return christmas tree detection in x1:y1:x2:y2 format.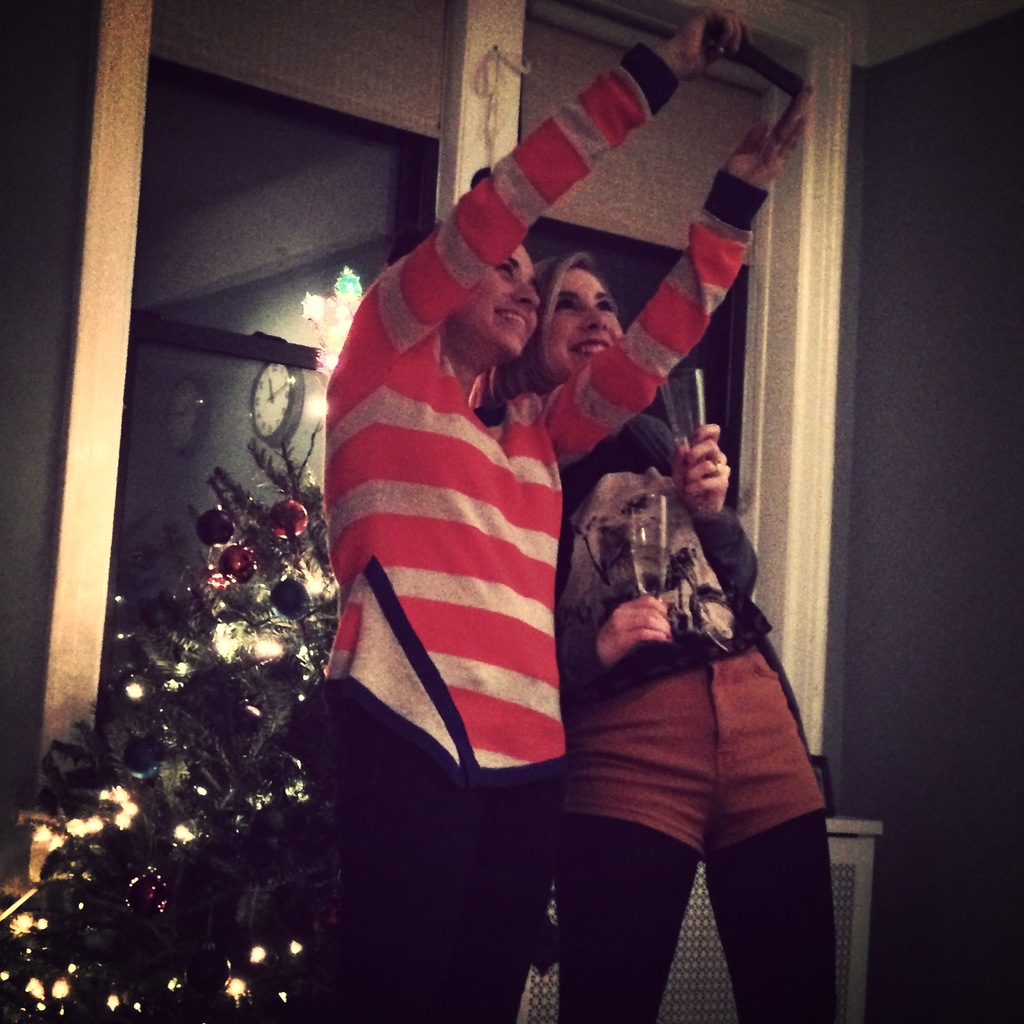
0:417:346:1023.
